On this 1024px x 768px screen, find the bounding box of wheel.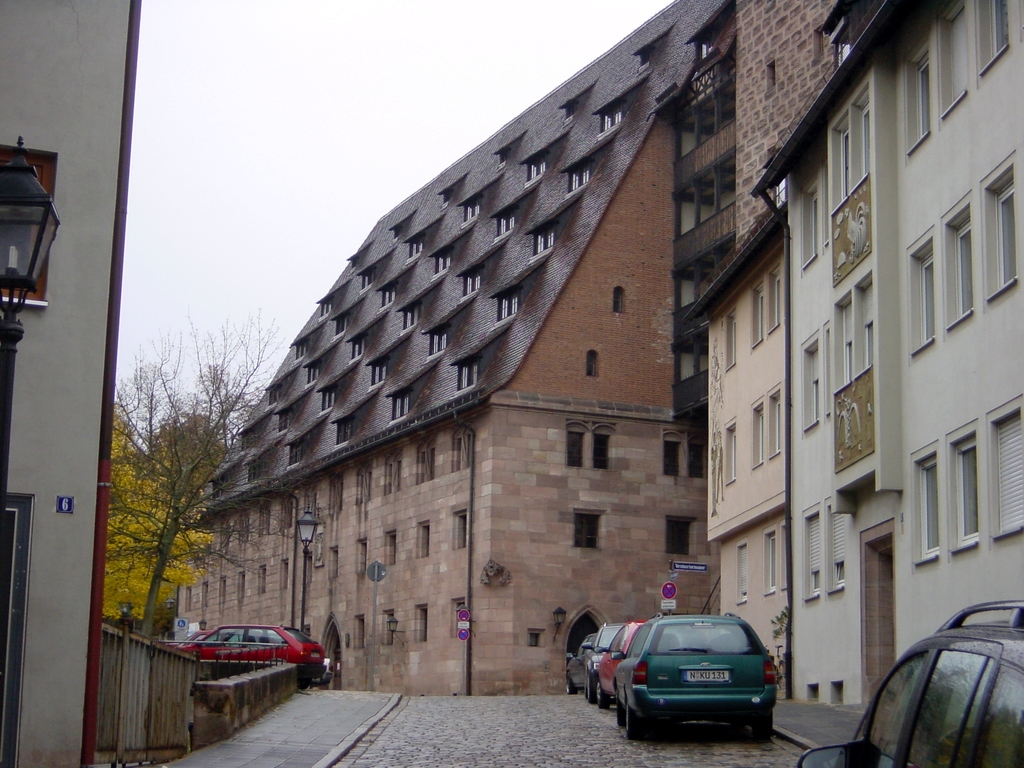
Bounding box: select_region(622, 704, 643, 744).
